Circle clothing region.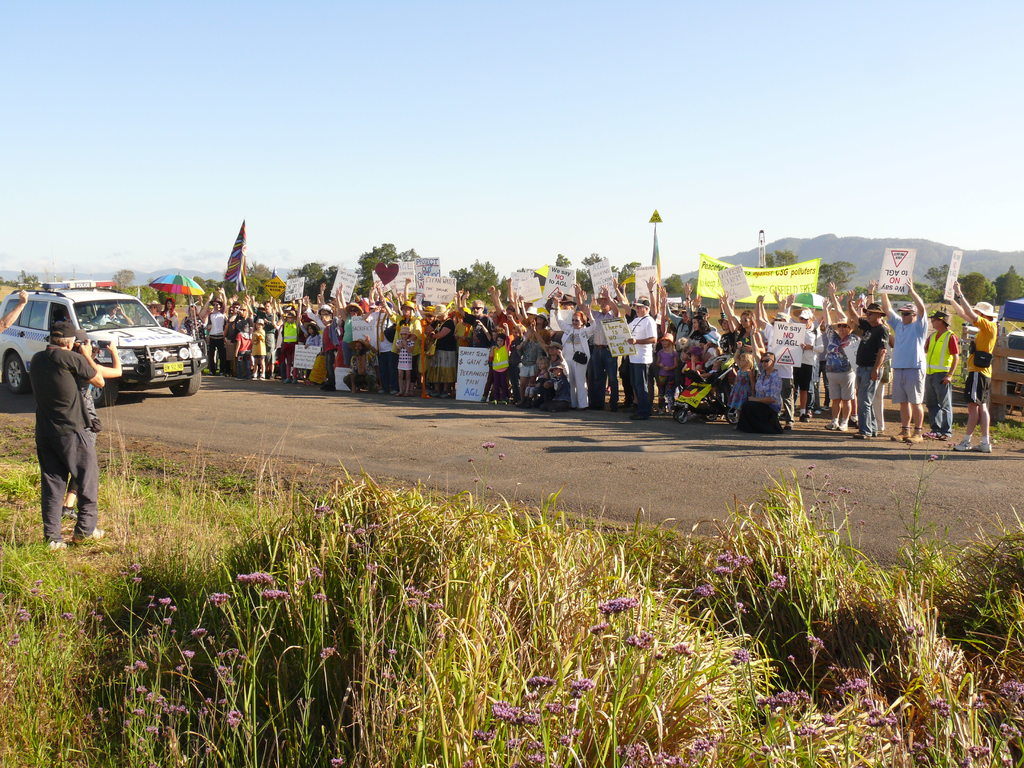
Region: 785, 307, 816, 390.
